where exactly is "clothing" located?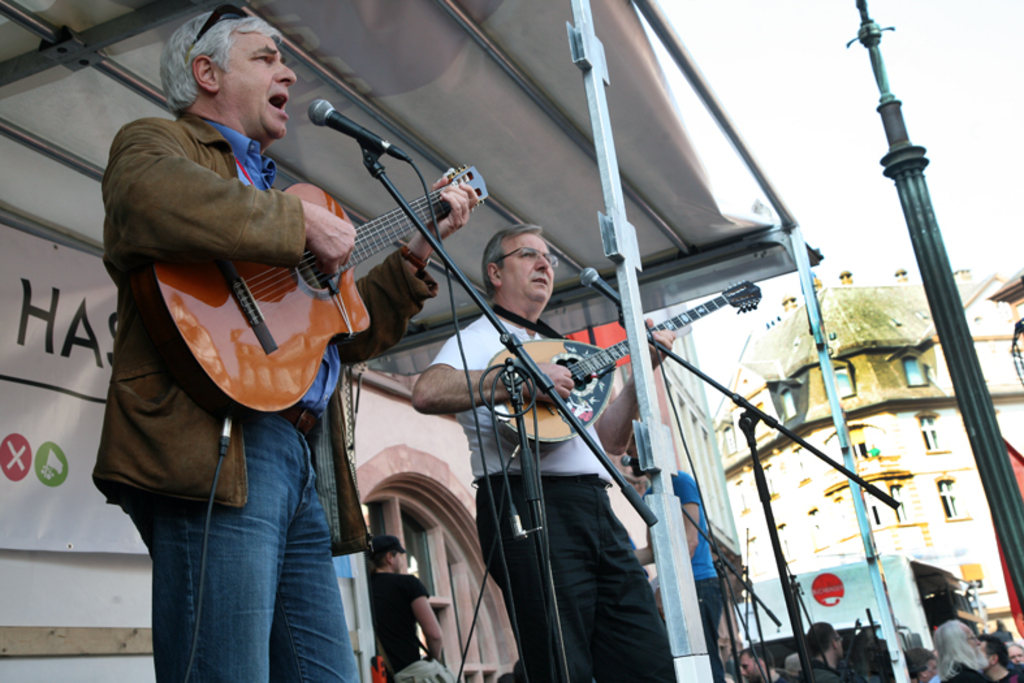
Its bounding box is box(371, 574, 429, 682).
